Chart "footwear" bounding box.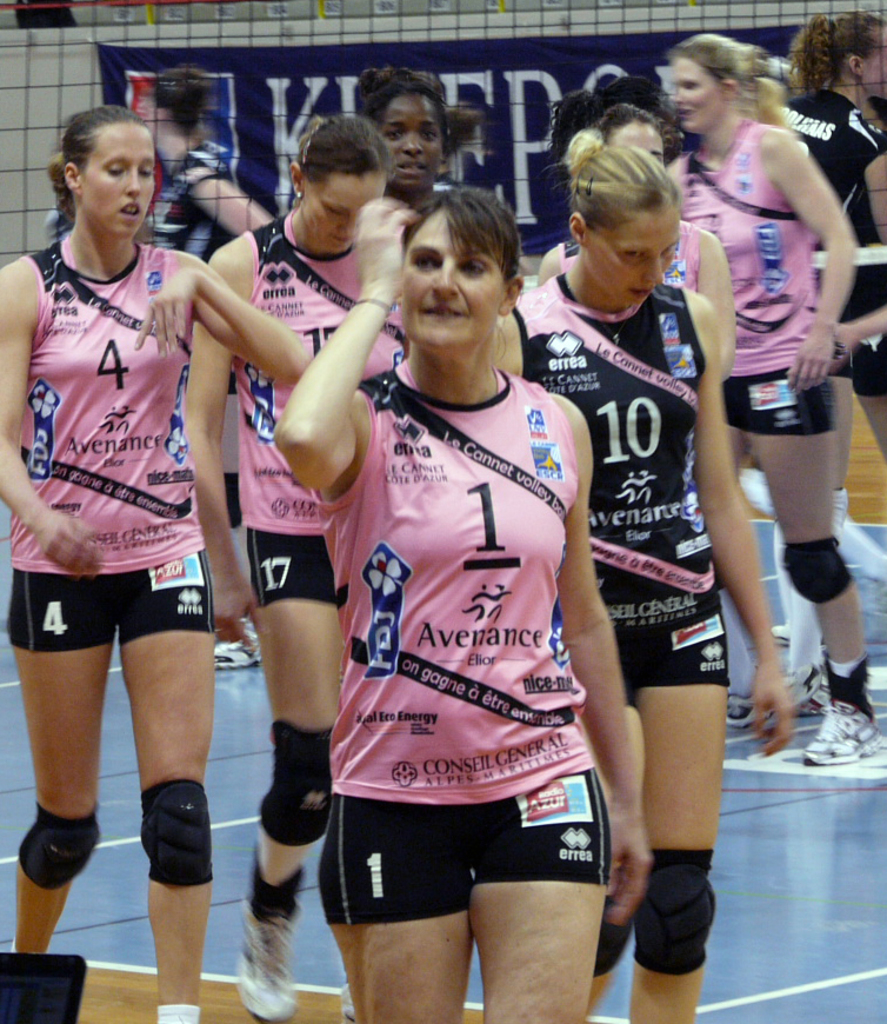
Charted: detection(787, 670, 828, 714).
